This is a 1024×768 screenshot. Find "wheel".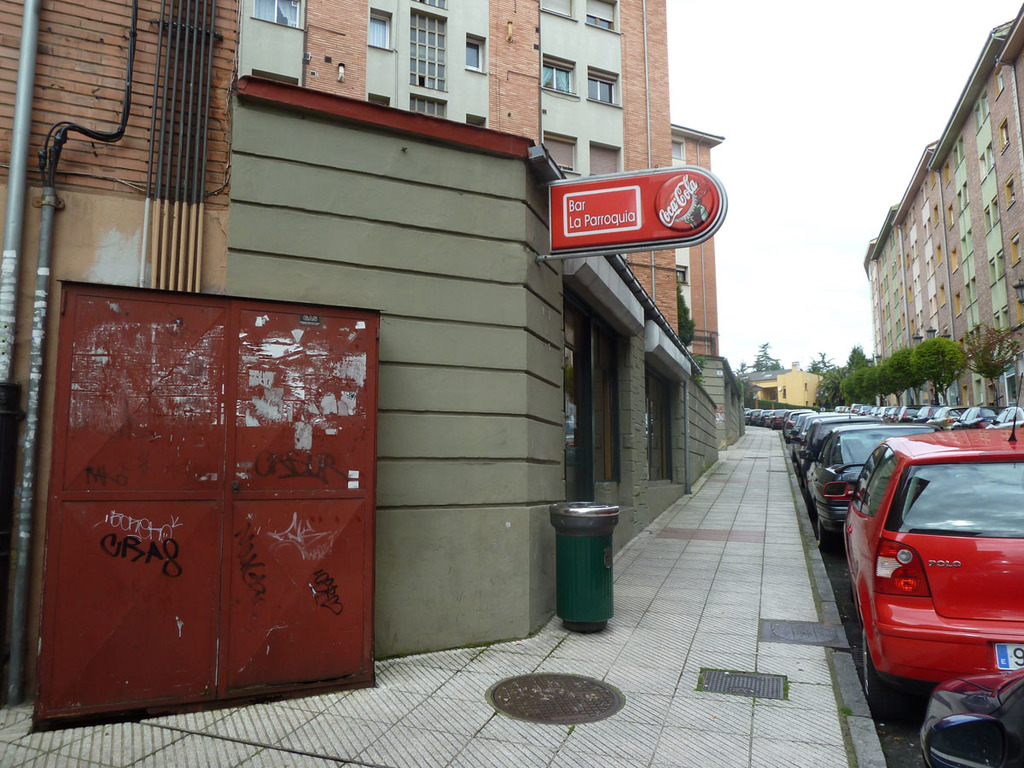
Bounding box: region(856, 633, 916, 713).
